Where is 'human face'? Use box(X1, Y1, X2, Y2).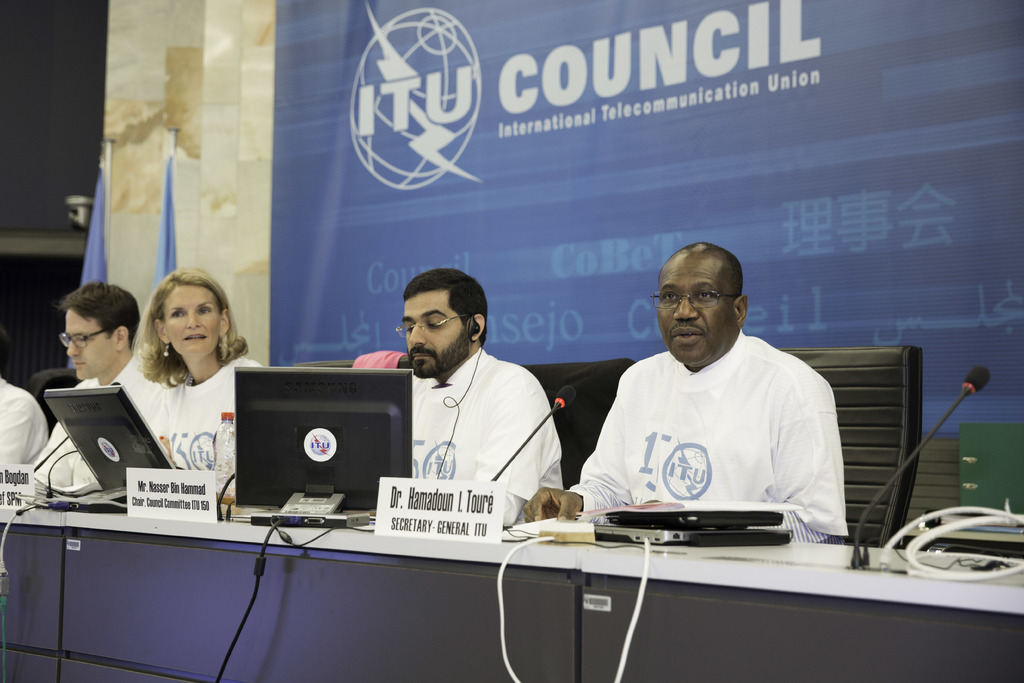
box(162, 285, 218, 360).
